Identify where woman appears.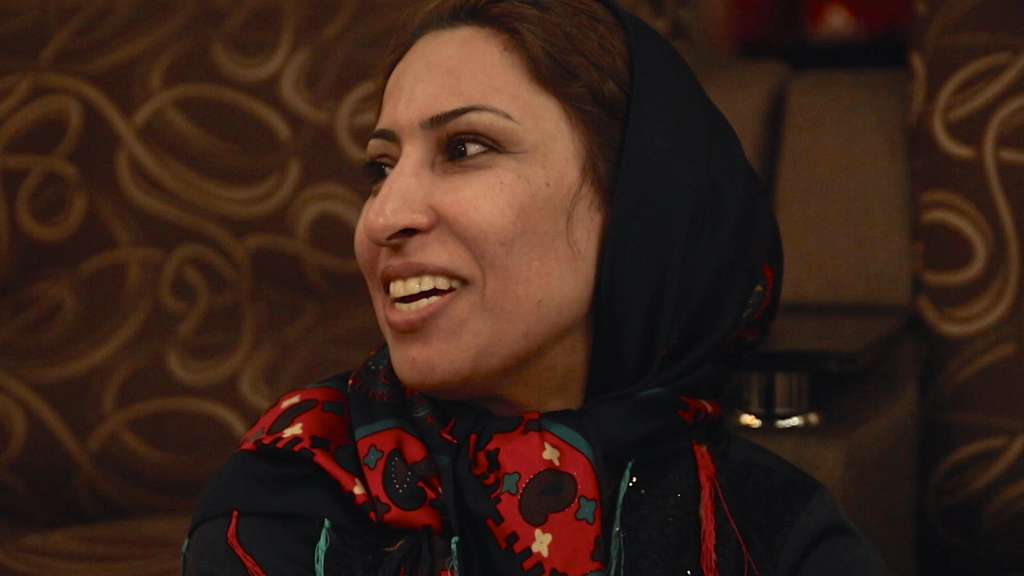
Appears at {"x1": 204, "y1": 1, "x2": 811, "y2": 575}.
